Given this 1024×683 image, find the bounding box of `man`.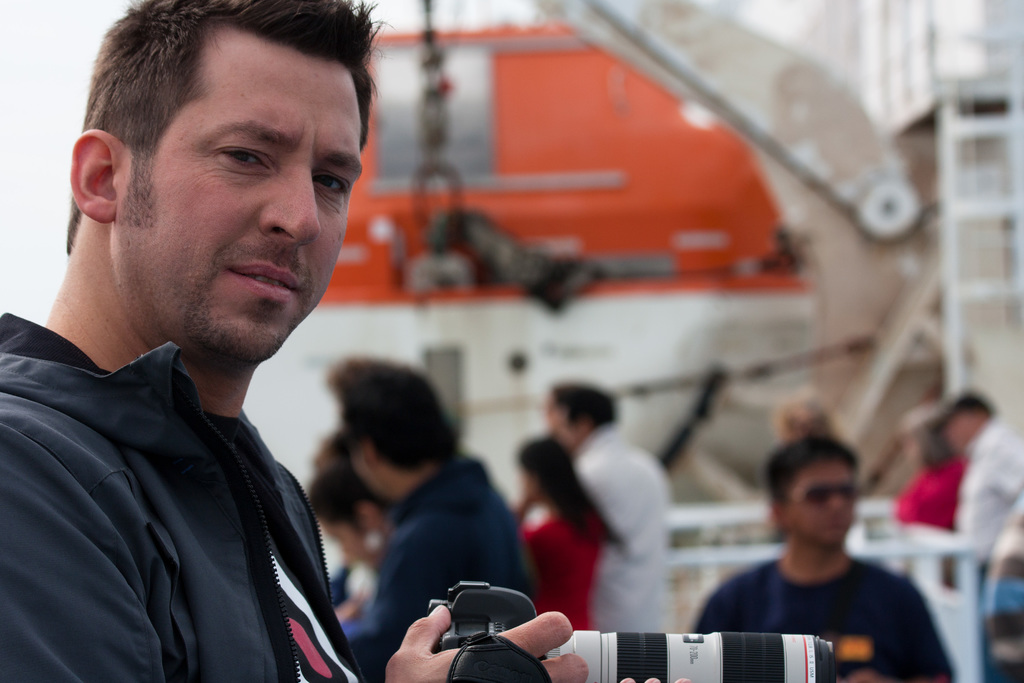
crop(323, 357, 540, 682).
